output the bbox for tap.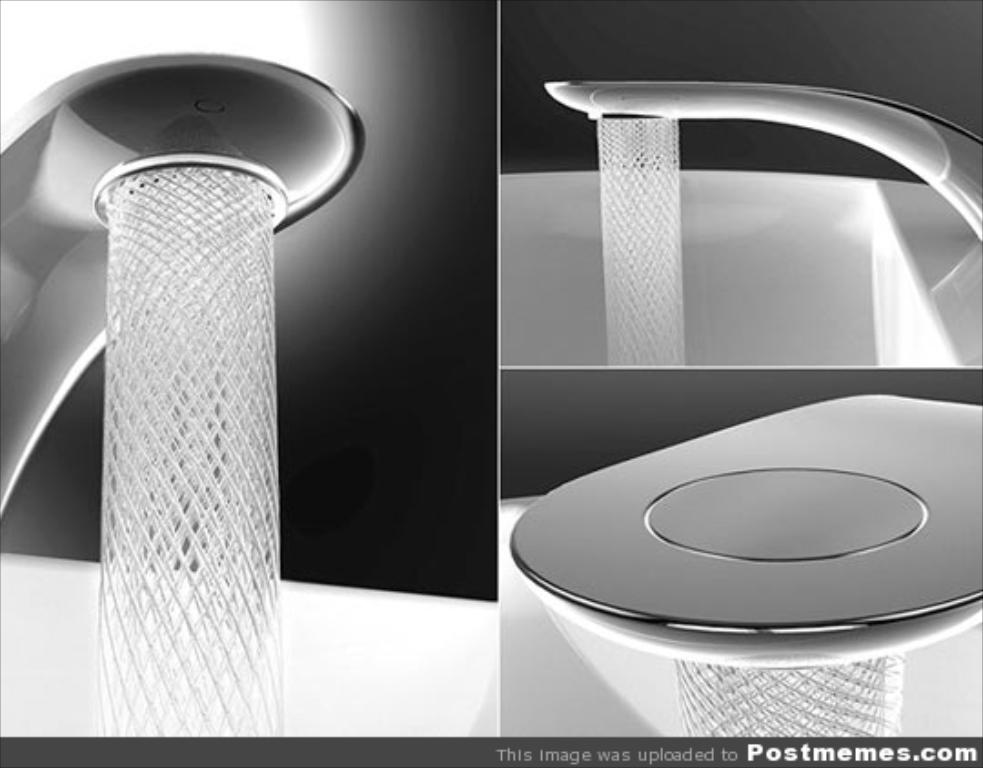
bbox(542, 78, 981, 240).
